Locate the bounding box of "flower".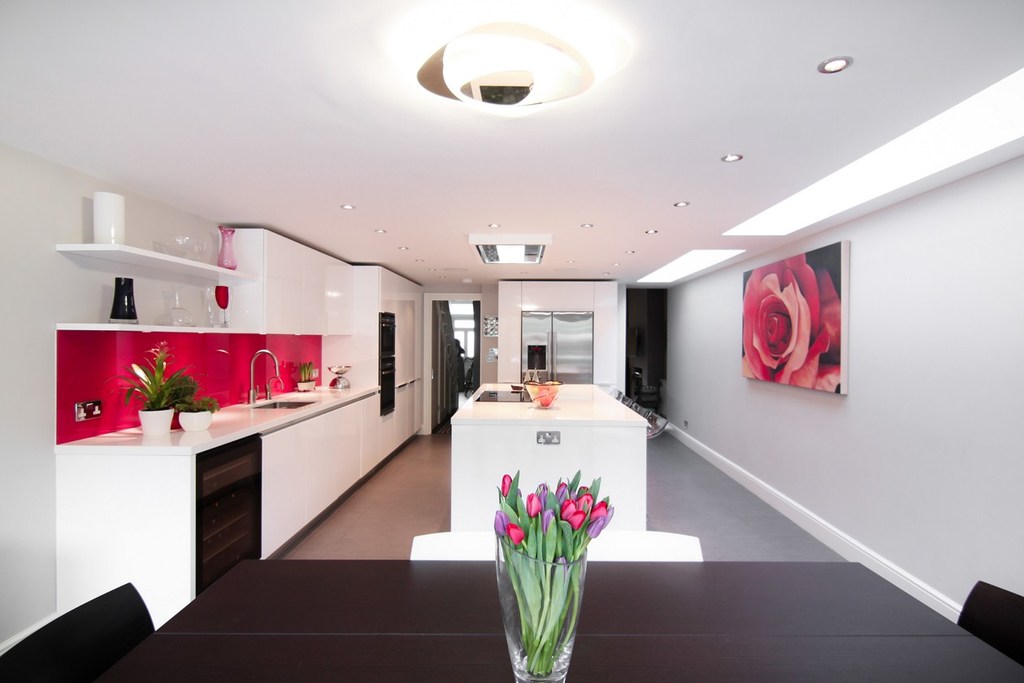
Bounding box: (498,473,514,497).
